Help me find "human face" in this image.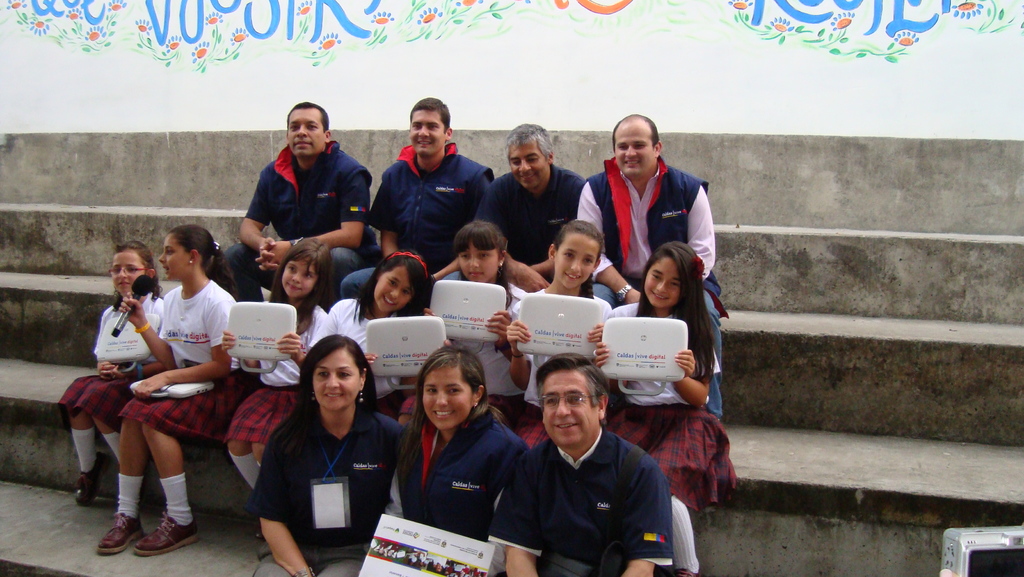
Found it: locate(421, 370, 475, 431).
